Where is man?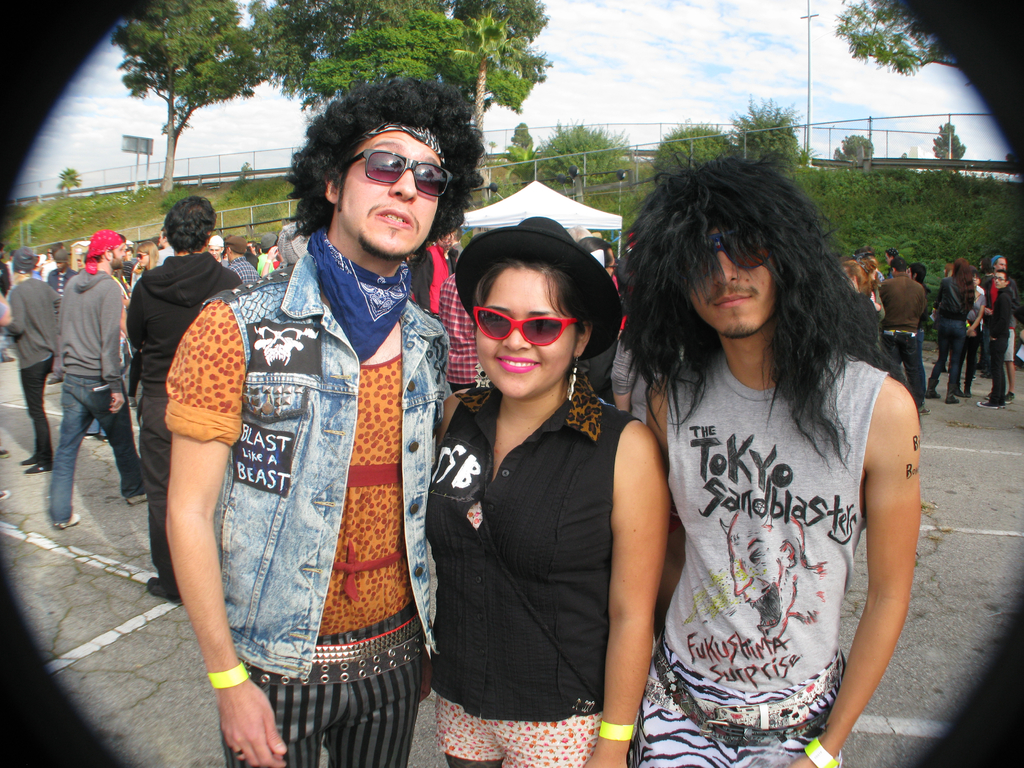
locate(876, 260, 936, 418).
